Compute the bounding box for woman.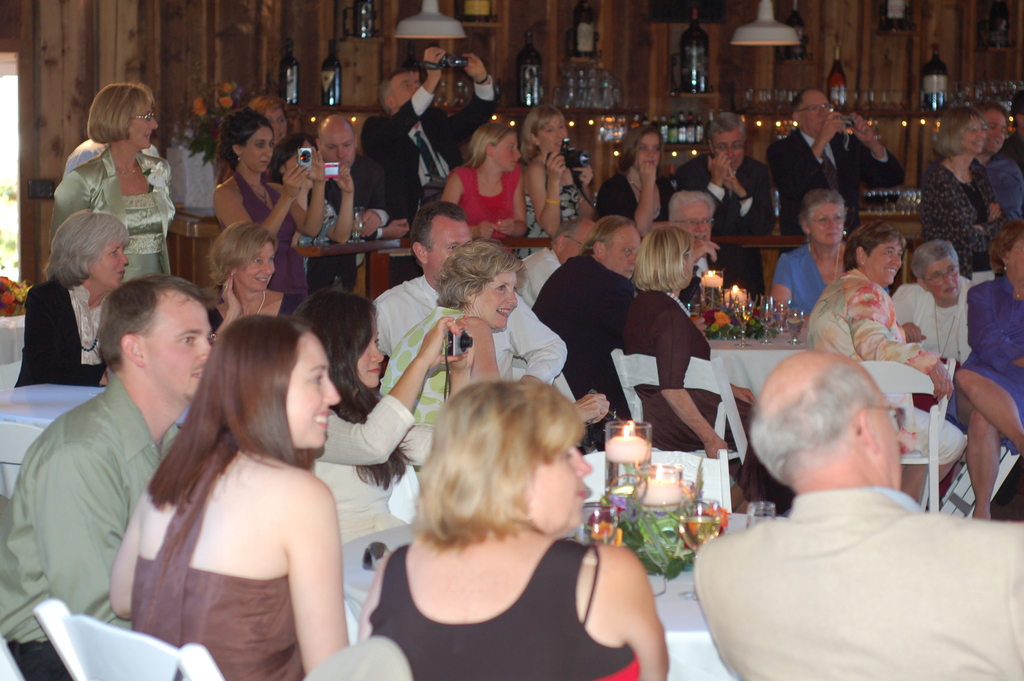
x1=803, y1=220, x2=967, y2=498.
